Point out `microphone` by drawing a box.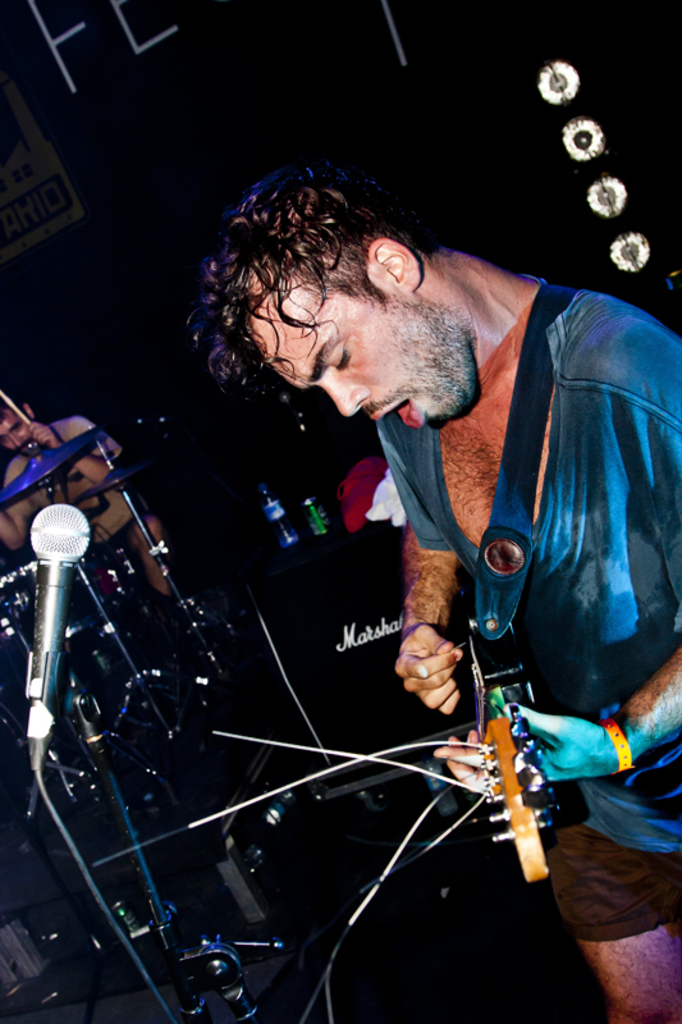
pyautogui.locateOnScreen(6, 512, 111, 730).
